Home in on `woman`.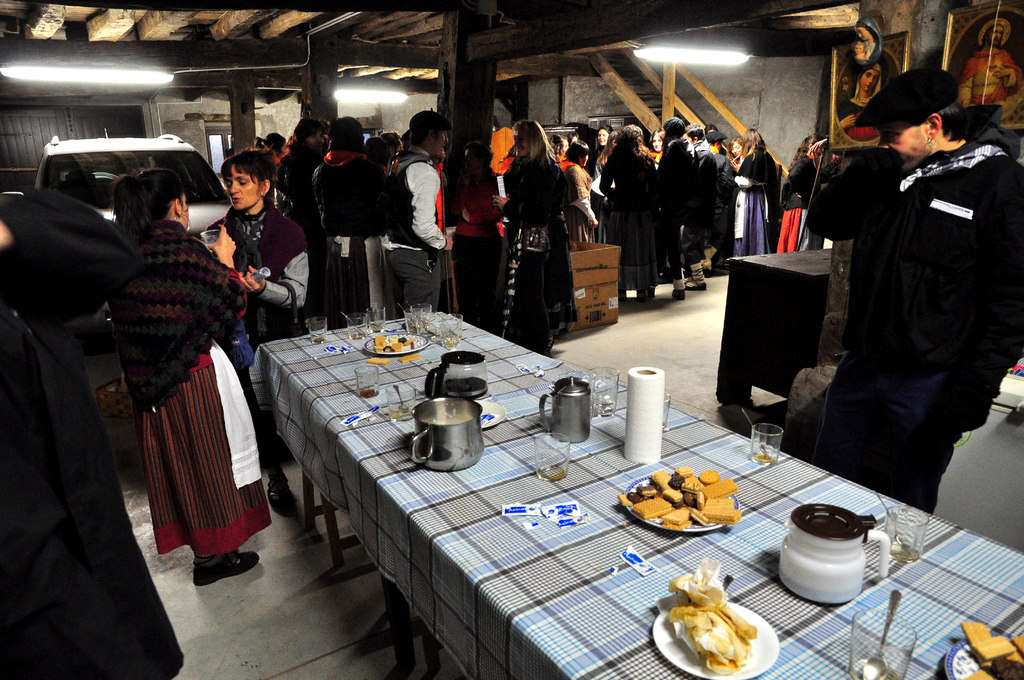
Homed in at box=[203, 147, 311, 514].
